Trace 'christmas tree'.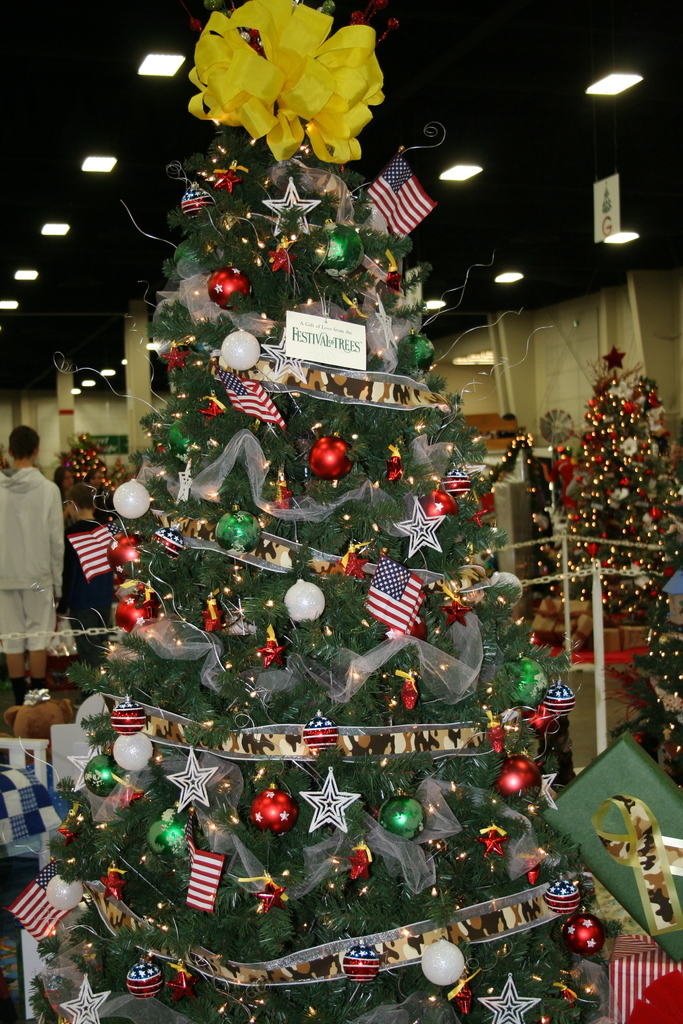
Traced to bbox(568, 344, 682, 606).
